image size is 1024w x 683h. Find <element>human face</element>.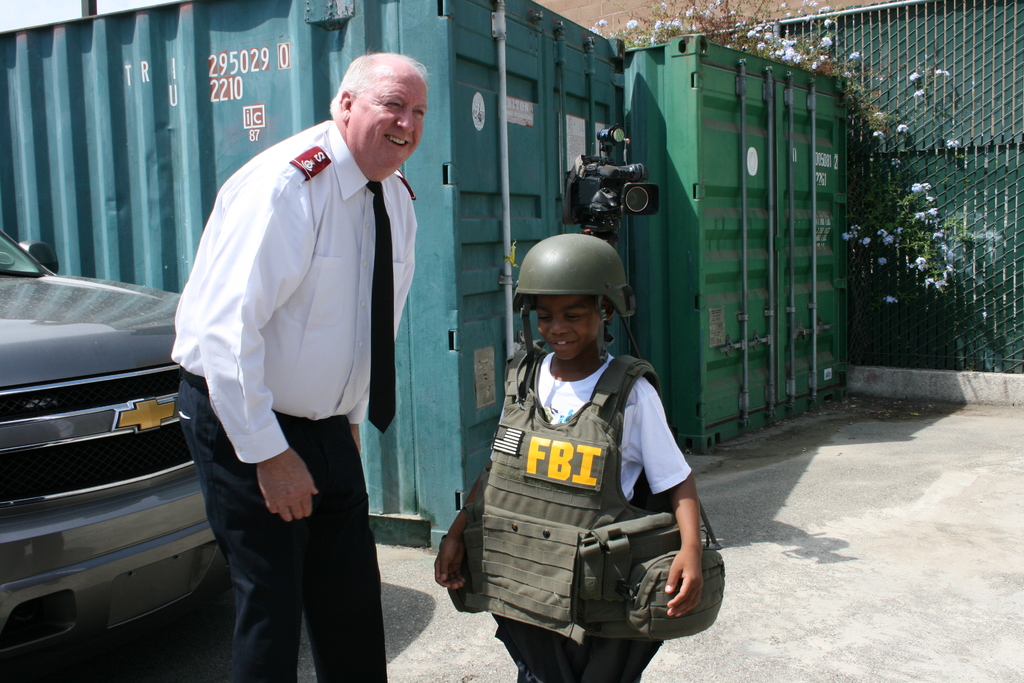
bbox(540, 295, 602, 363).
